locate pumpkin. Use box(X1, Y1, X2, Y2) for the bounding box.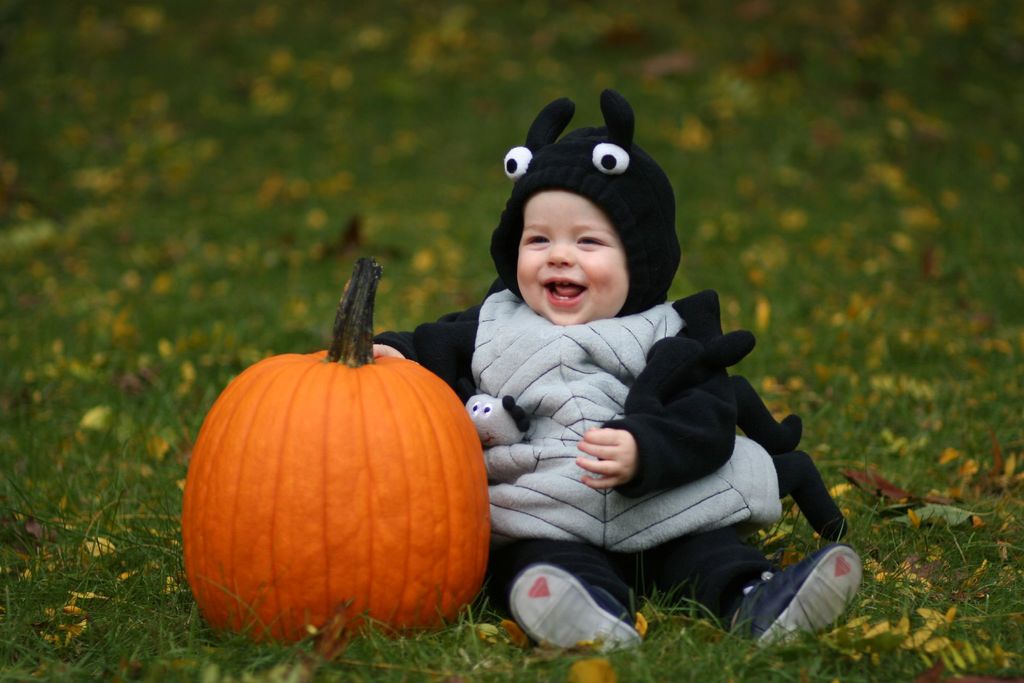
box(178, 261, 488, 650).
